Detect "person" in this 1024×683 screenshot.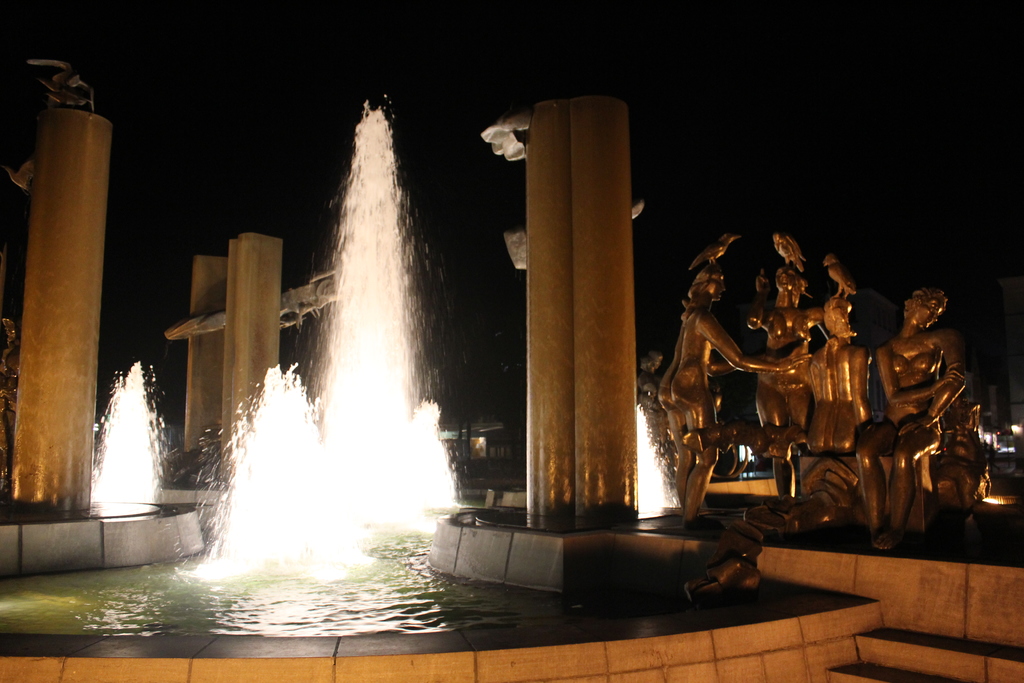
Detection: <box>850,287,967,548</box>.
